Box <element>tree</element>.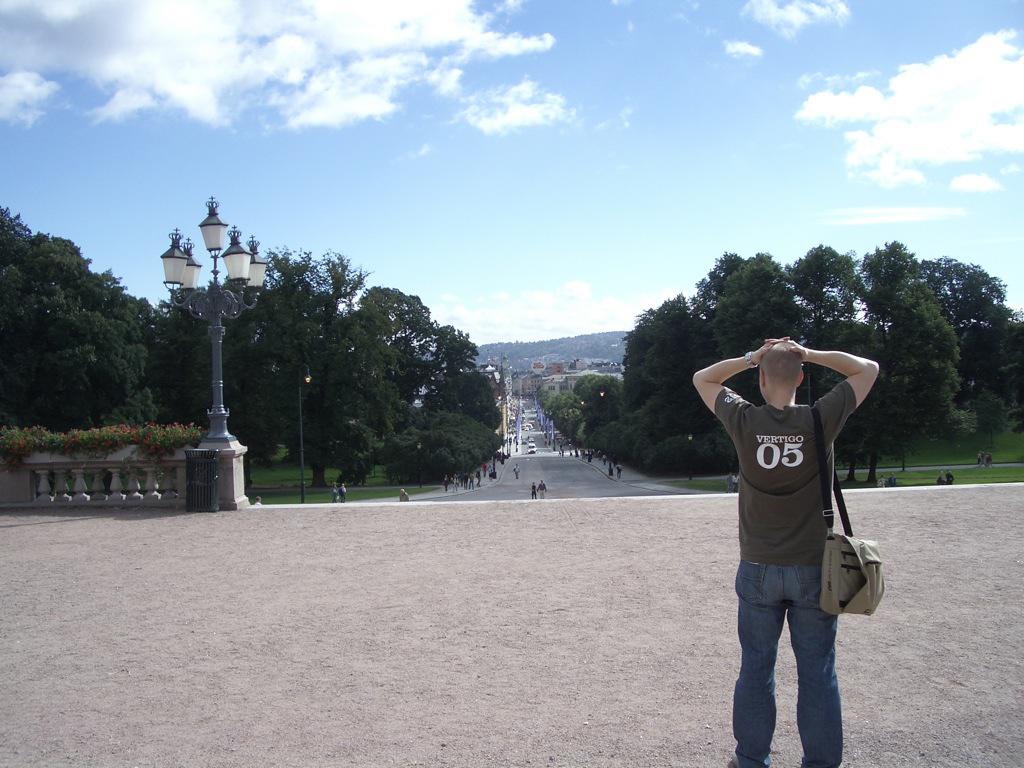
710/249/809/392.
